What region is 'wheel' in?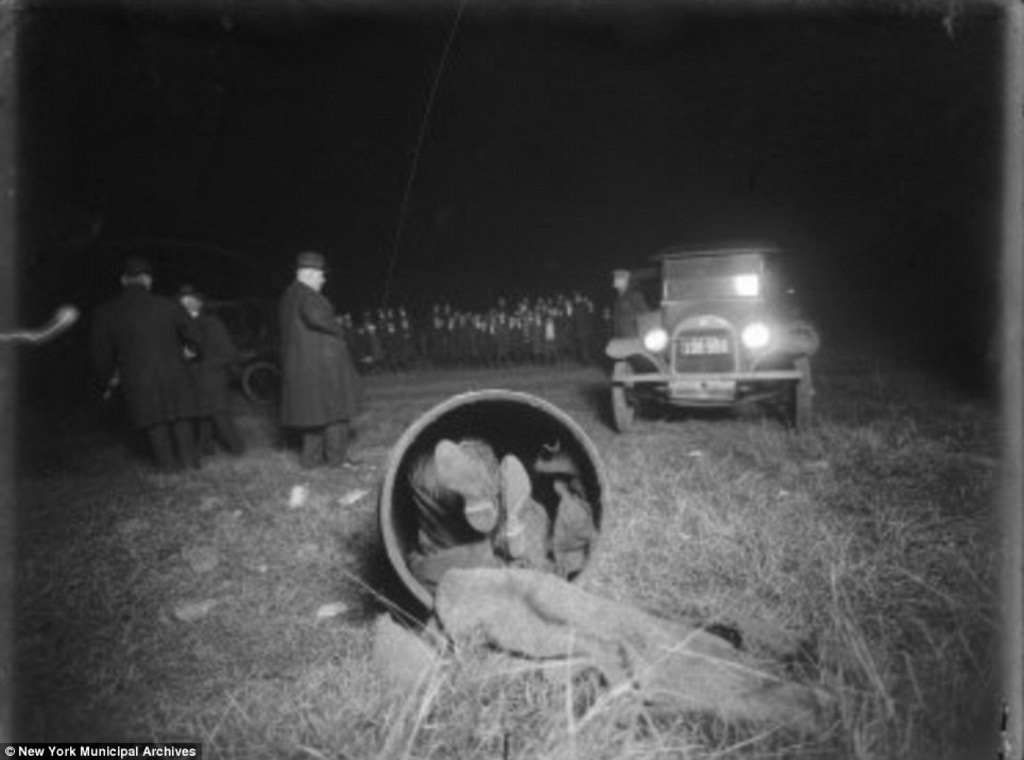
detection(791, 362, 817, 425).
